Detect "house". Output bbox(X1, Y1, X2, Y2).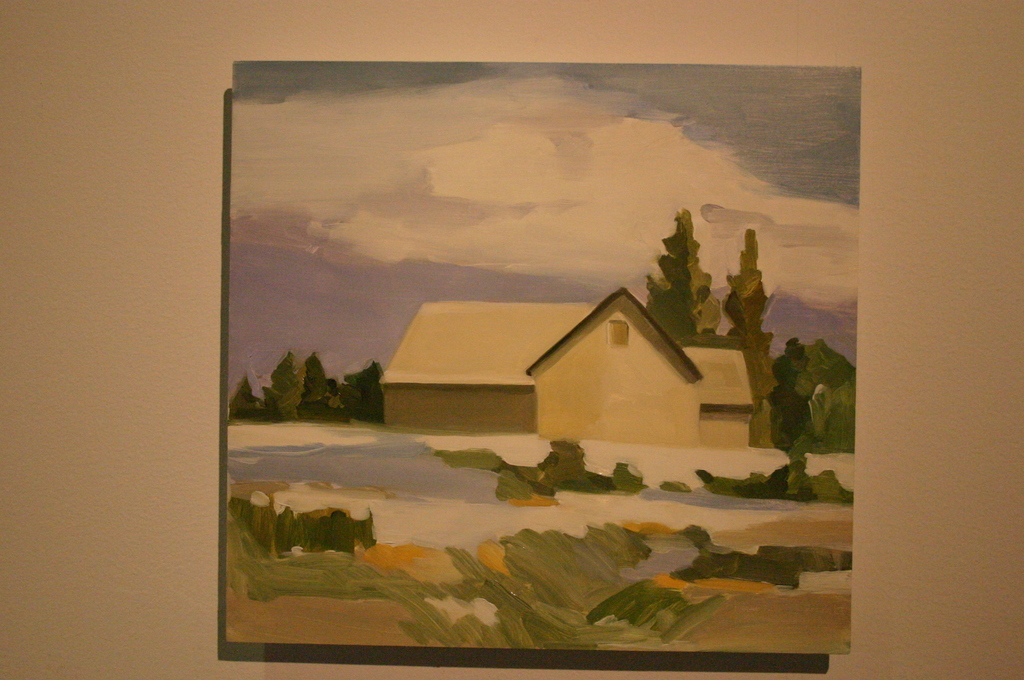
bbox(367, 283, 757, 458).
